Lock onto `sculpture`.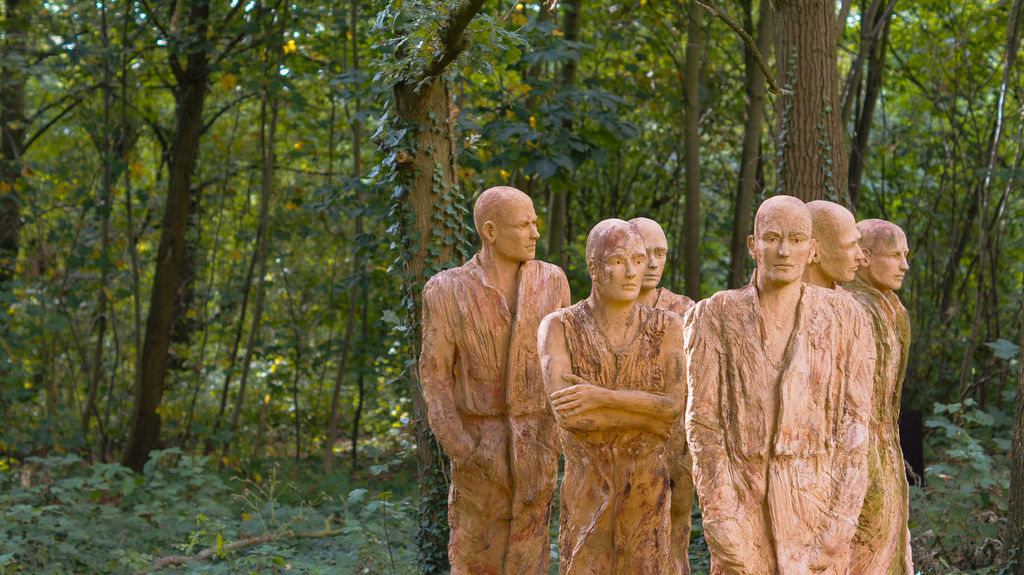
Locked: (812, 197, 877, 315).
